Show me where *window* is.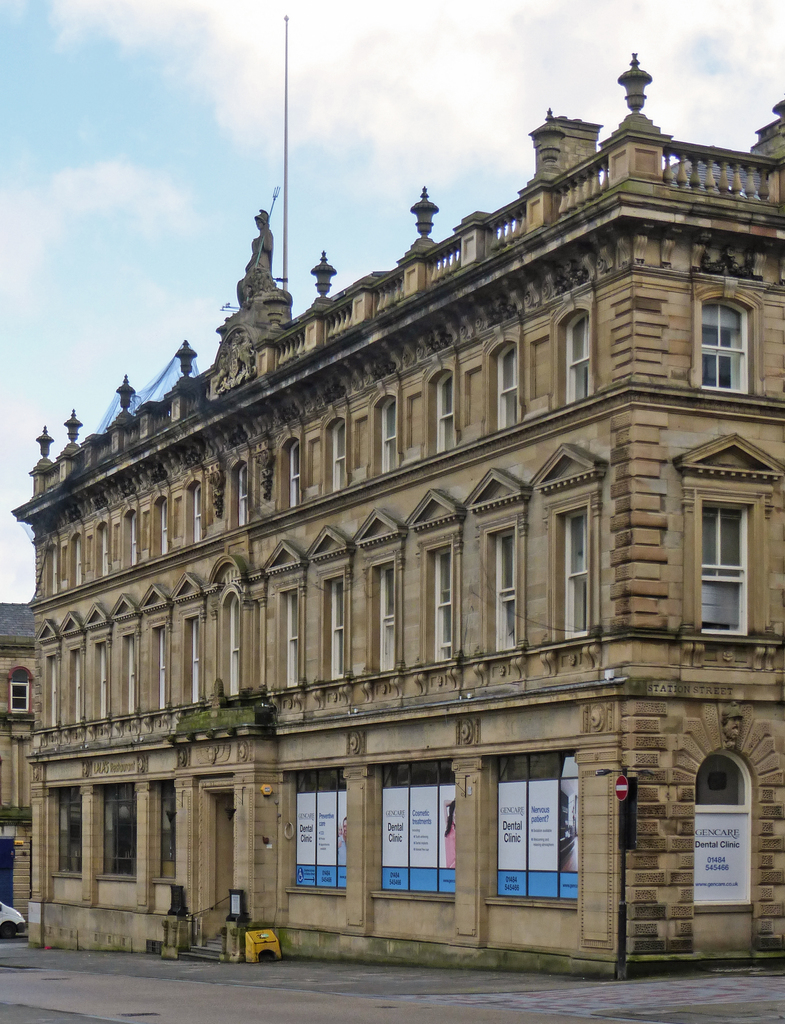
*window* is at Rect(328, 419, 349, 489).
